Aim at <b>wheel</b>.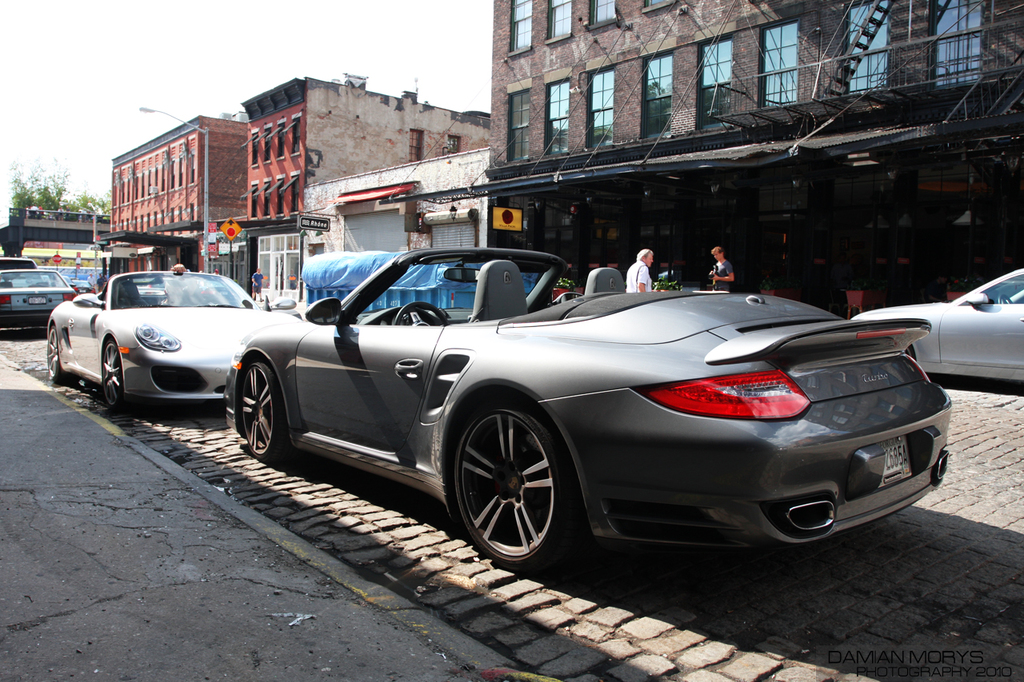
Aimed at x1=240, y1=363, x2=294, y2=466.
